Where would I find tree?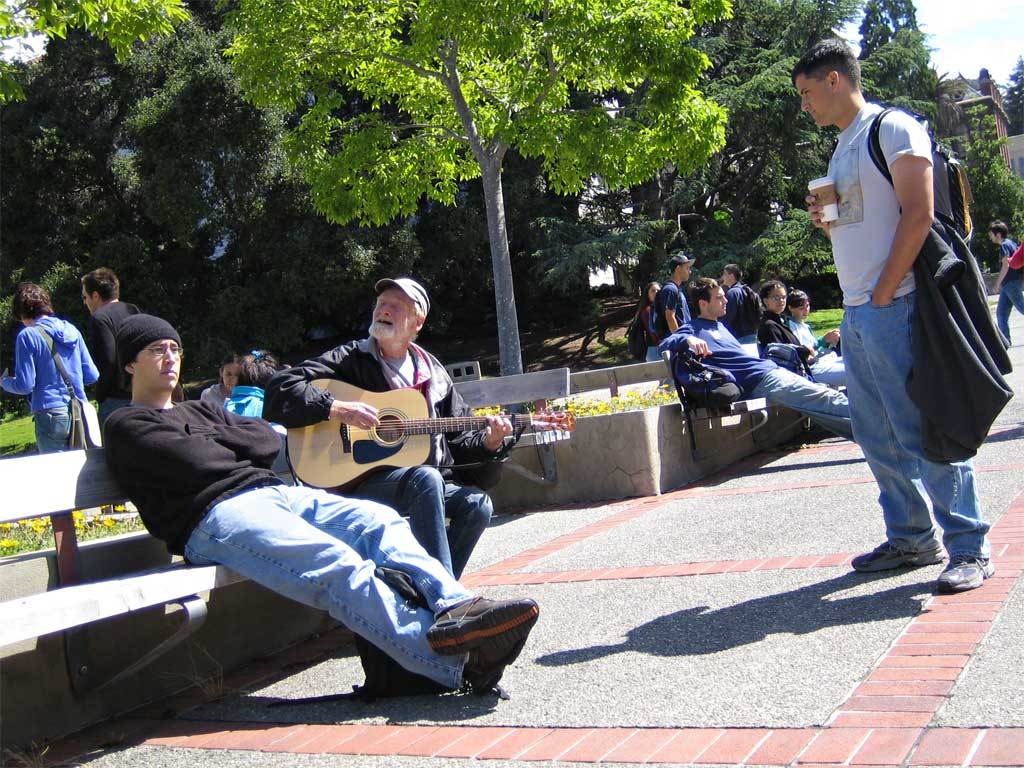
At pyautogui.locateOnScreen(621, 0, 868, 291).
